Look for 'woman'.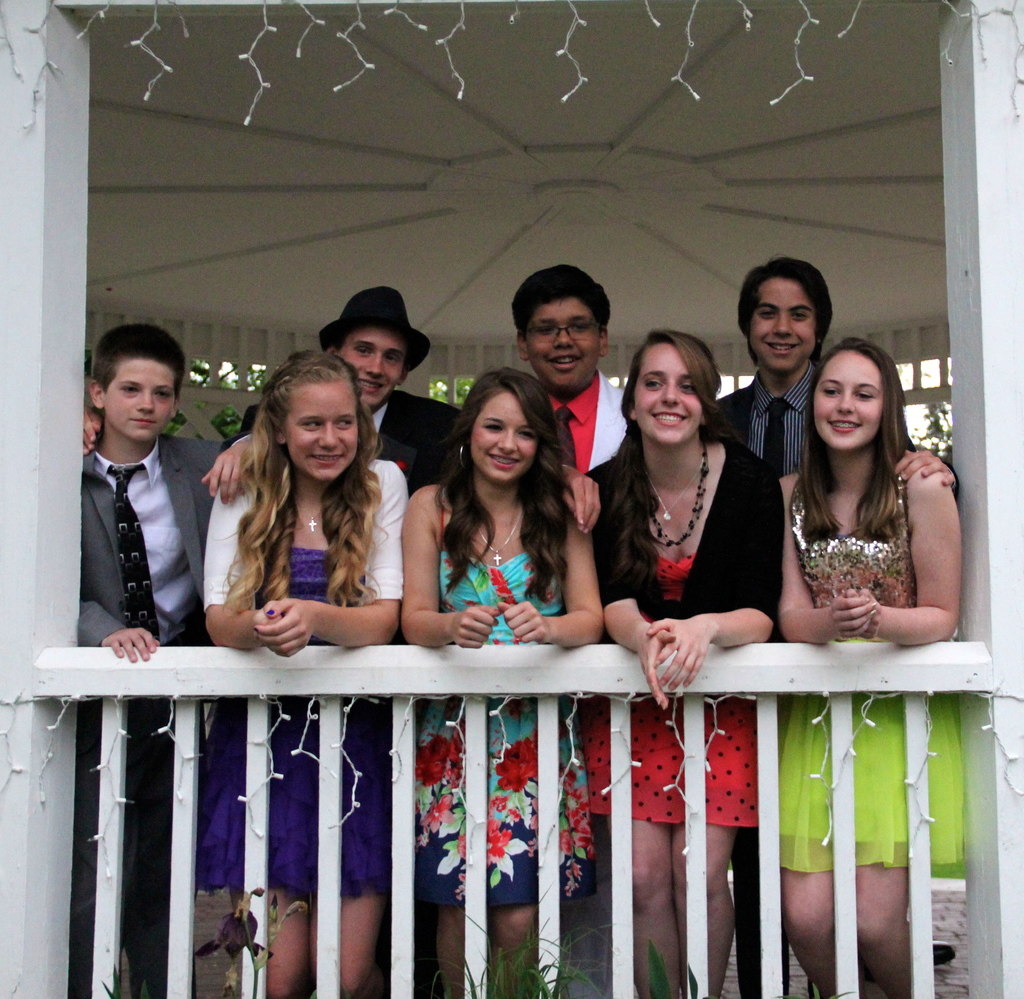
Found: box=[196, 353, 412, 998].
